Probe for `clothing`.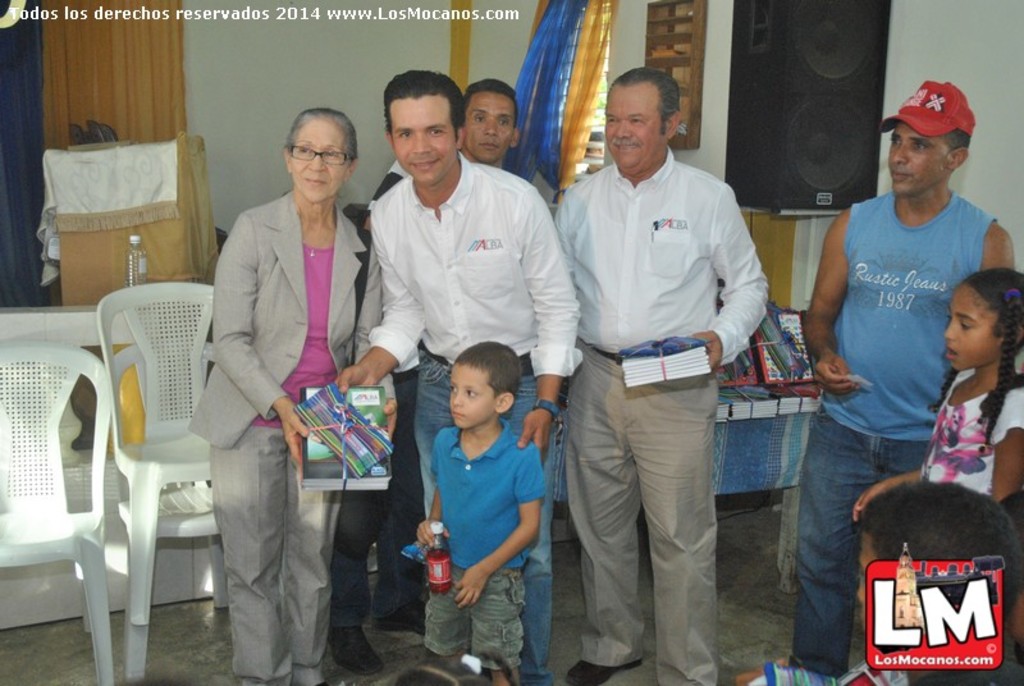
Probe result: (left=791, top=188, right=1000, bottom=677).
